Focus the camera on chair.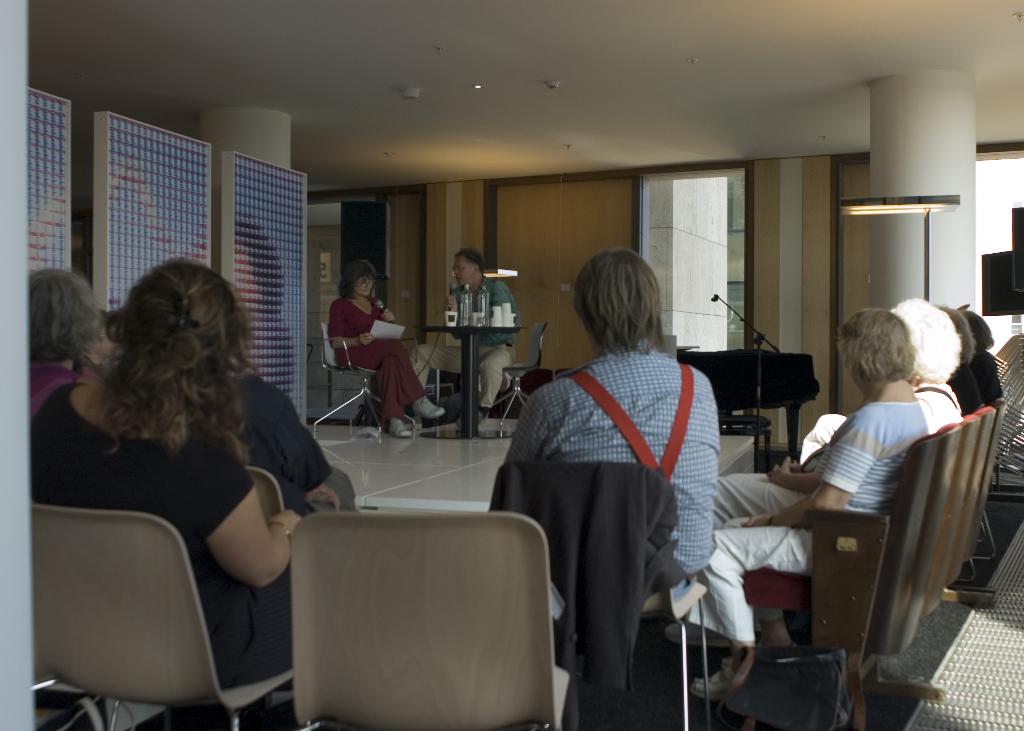
Focus region: left=29, top=501, right=299, bottom=730.
